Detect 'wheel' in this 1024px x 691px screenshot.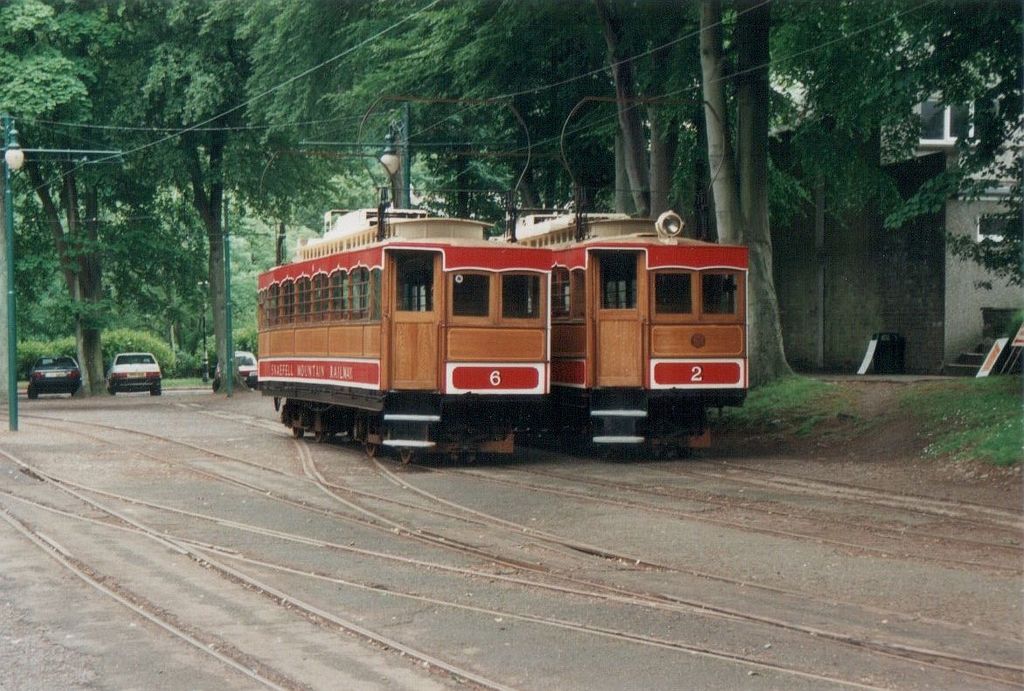
Detection: 356 414 384 460.
